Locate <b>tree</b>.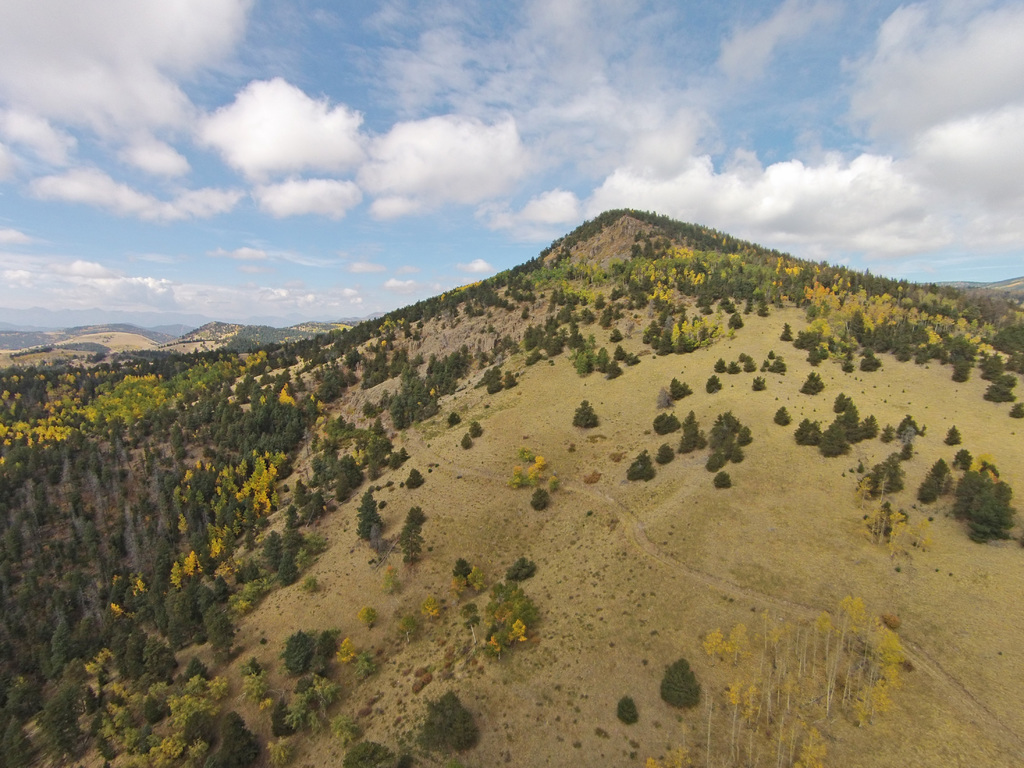
Bounding box: x1=416, y1=688, x2=481, y2=756.
